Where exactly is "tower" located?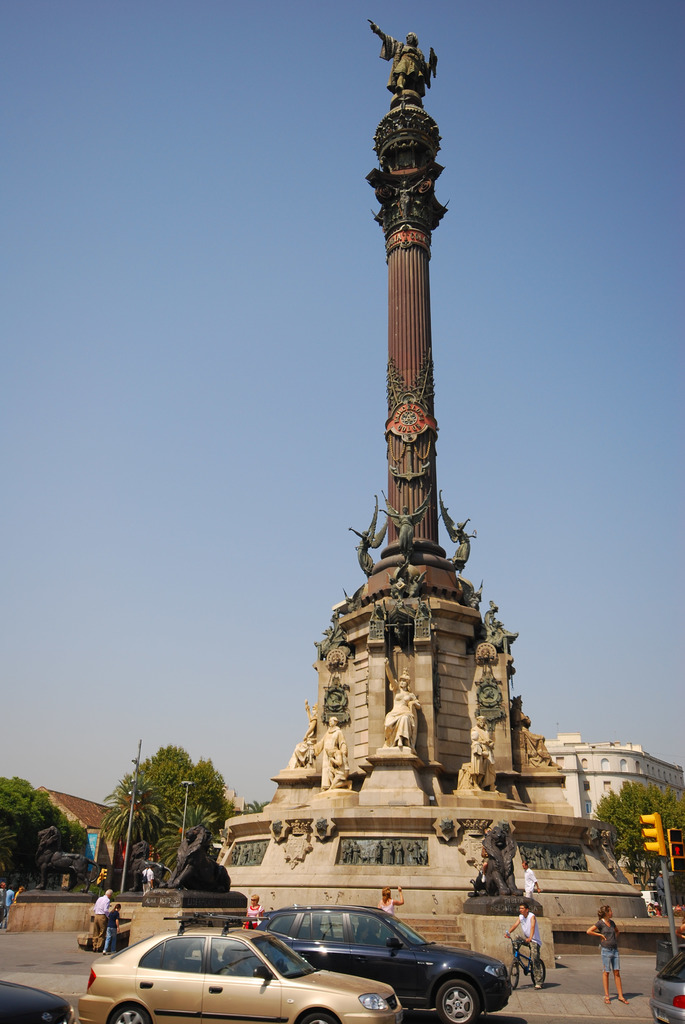
Its bounding box is bbox=[218, 18, 676, 947].
